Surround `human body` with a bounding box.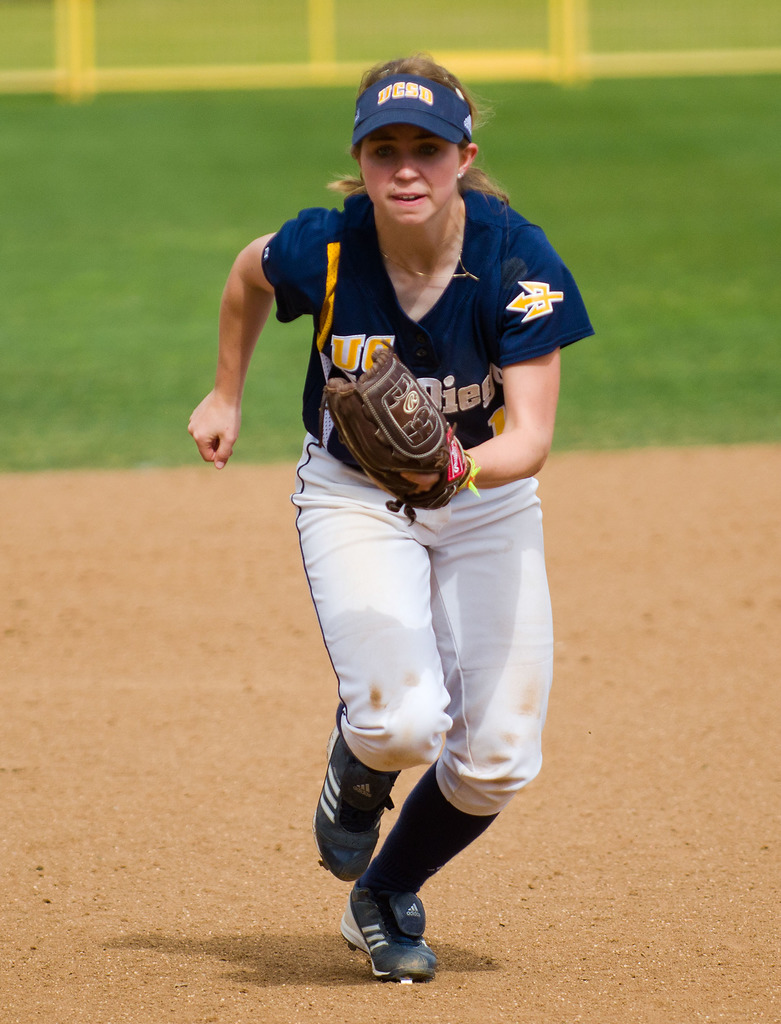
[261, 99, 580, 911].
